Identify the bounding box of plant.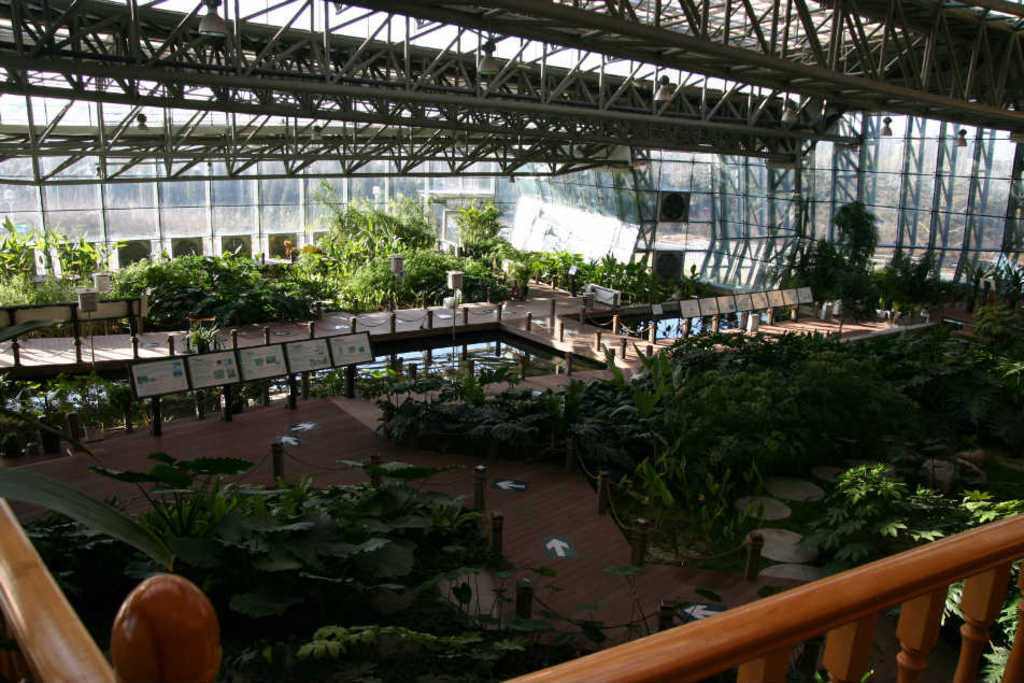
918,315,1023,466.
